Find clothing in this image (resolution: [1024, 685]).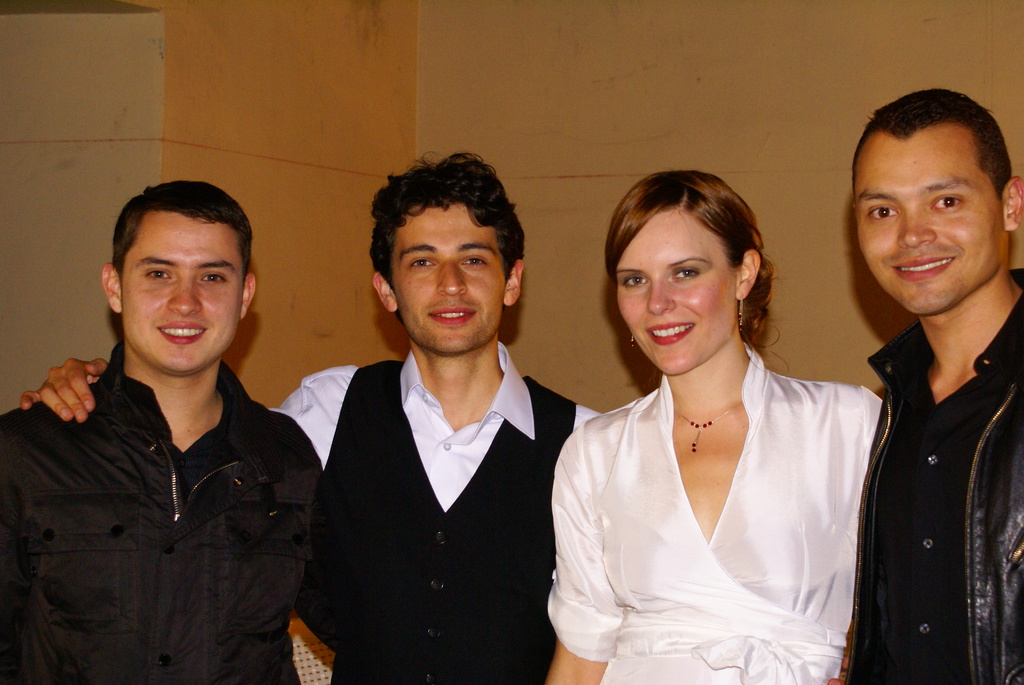
bbox=[271, 340, 605, 680].
